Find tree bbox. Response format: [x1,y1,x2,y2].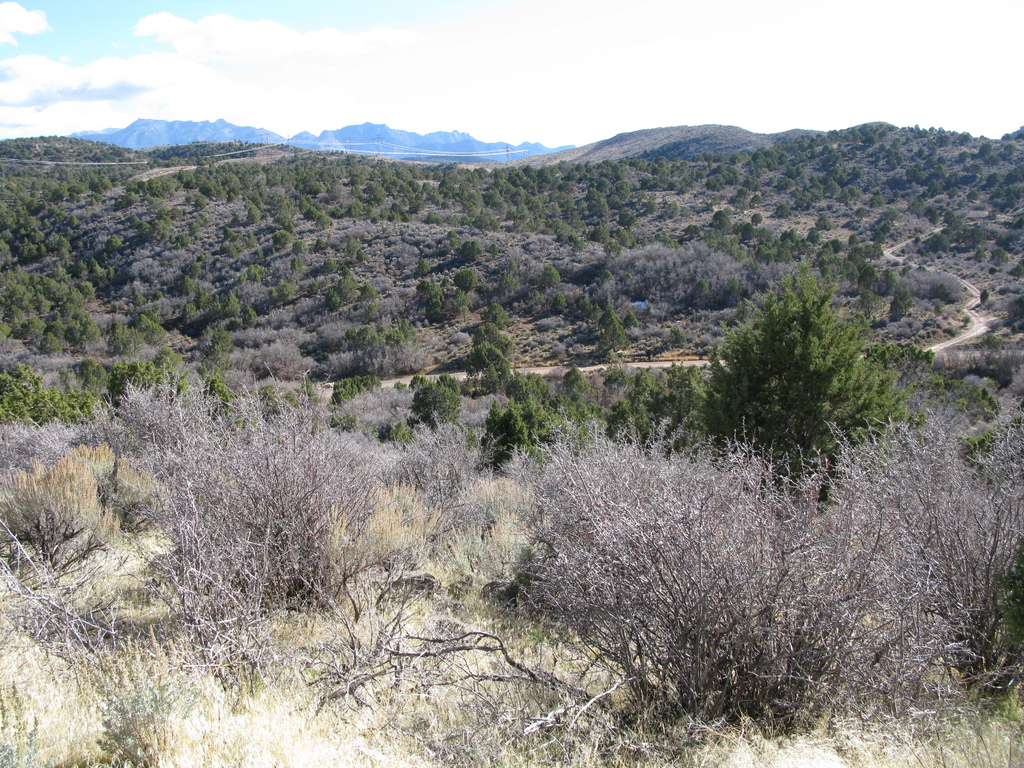
[415,278,435,295].
